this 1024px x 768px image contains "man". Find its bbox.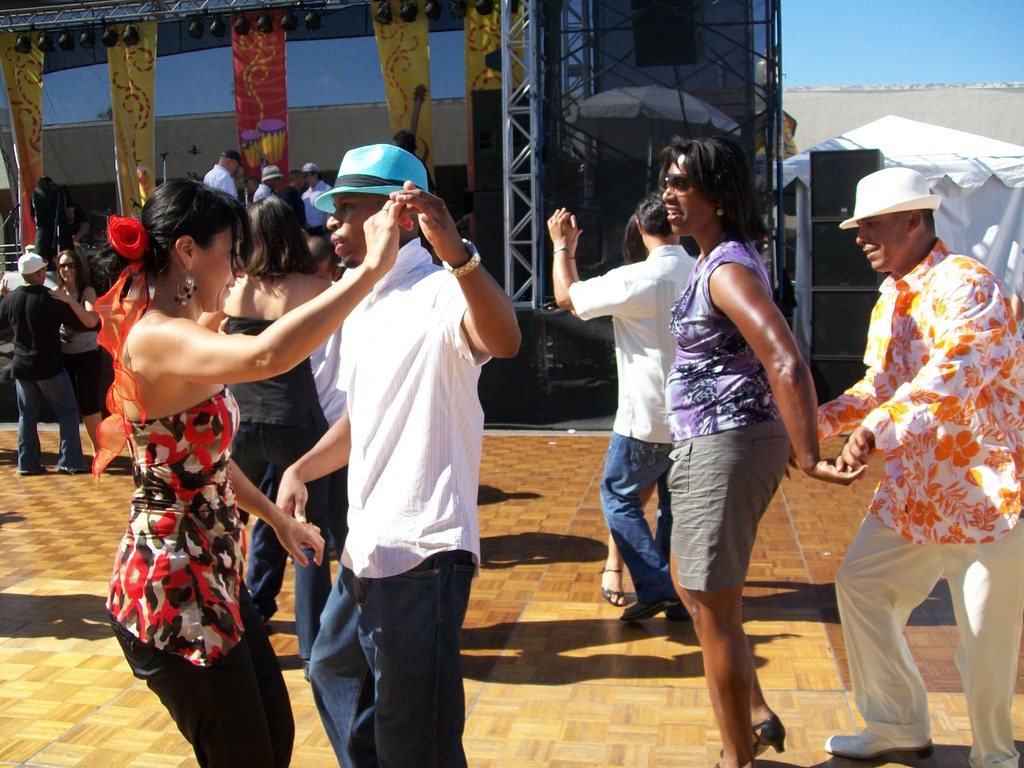
{"x1": 278, "y1": 145, "x2": 522, "y2": 767}.
